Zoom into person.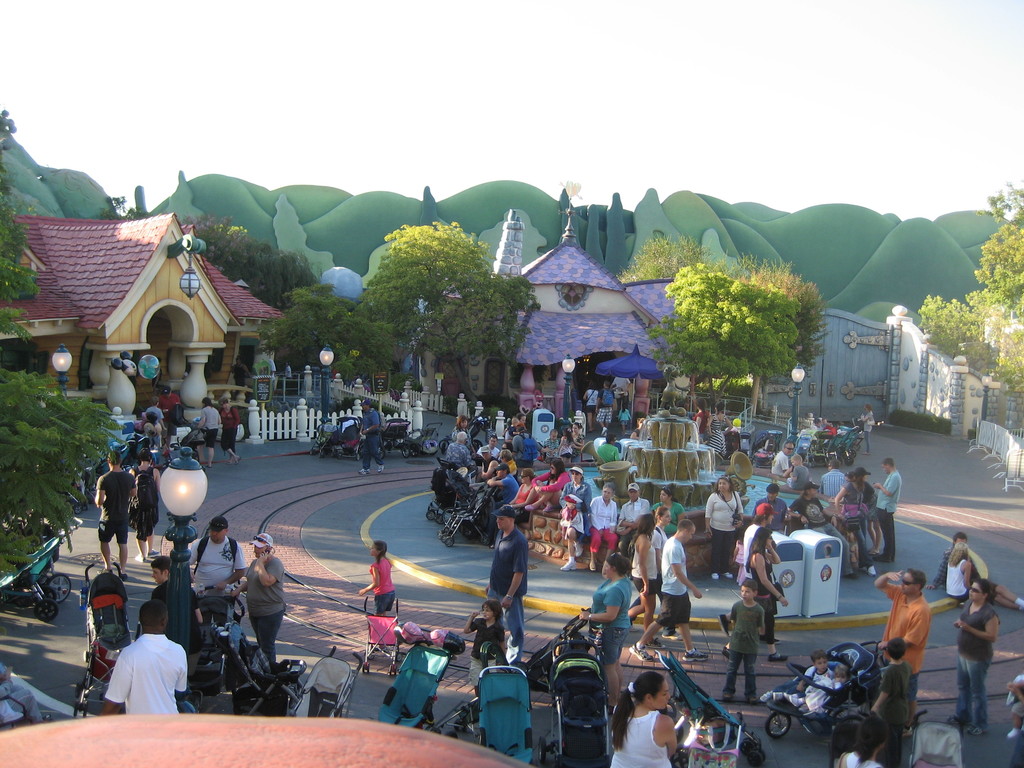
Zoom target: [left=559, top=463, right=593, bottom=573].
